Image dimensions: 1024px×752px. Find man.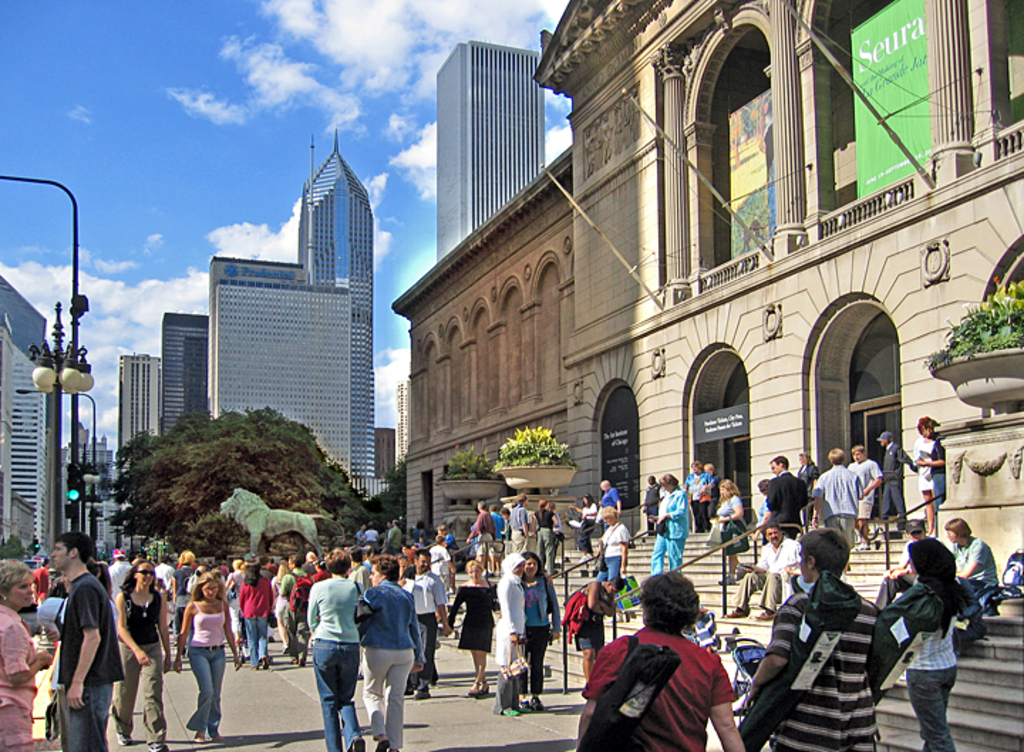
<region>151, 554, 176, 584</region>.
